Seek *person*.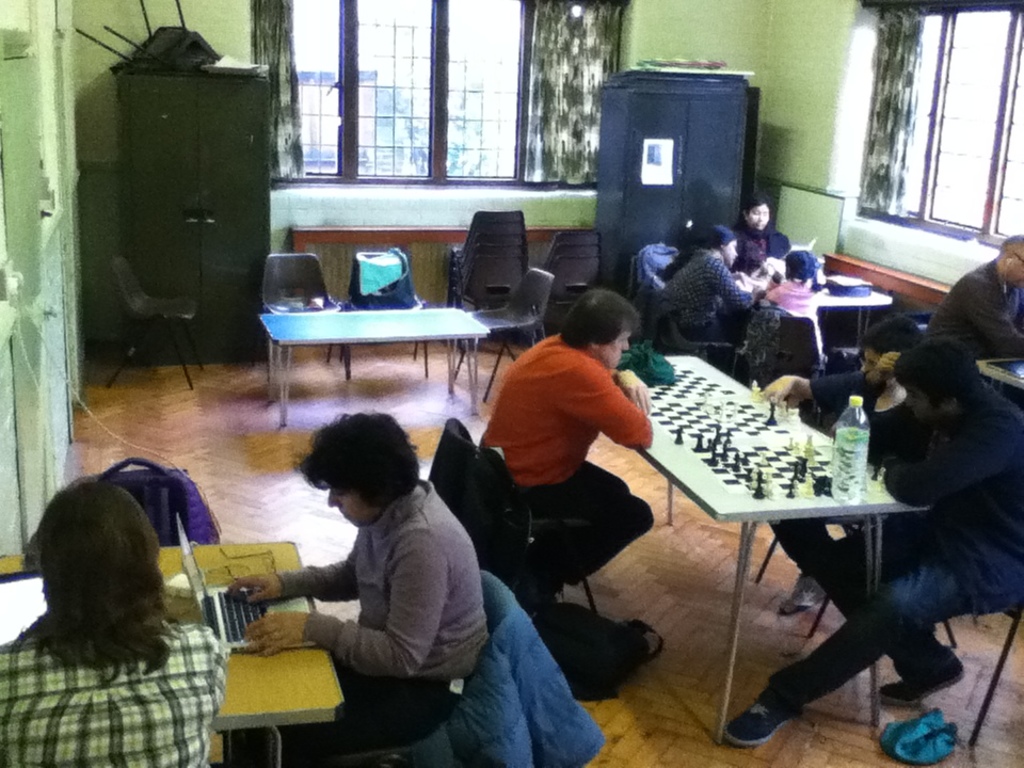
924/237/1023/399.
